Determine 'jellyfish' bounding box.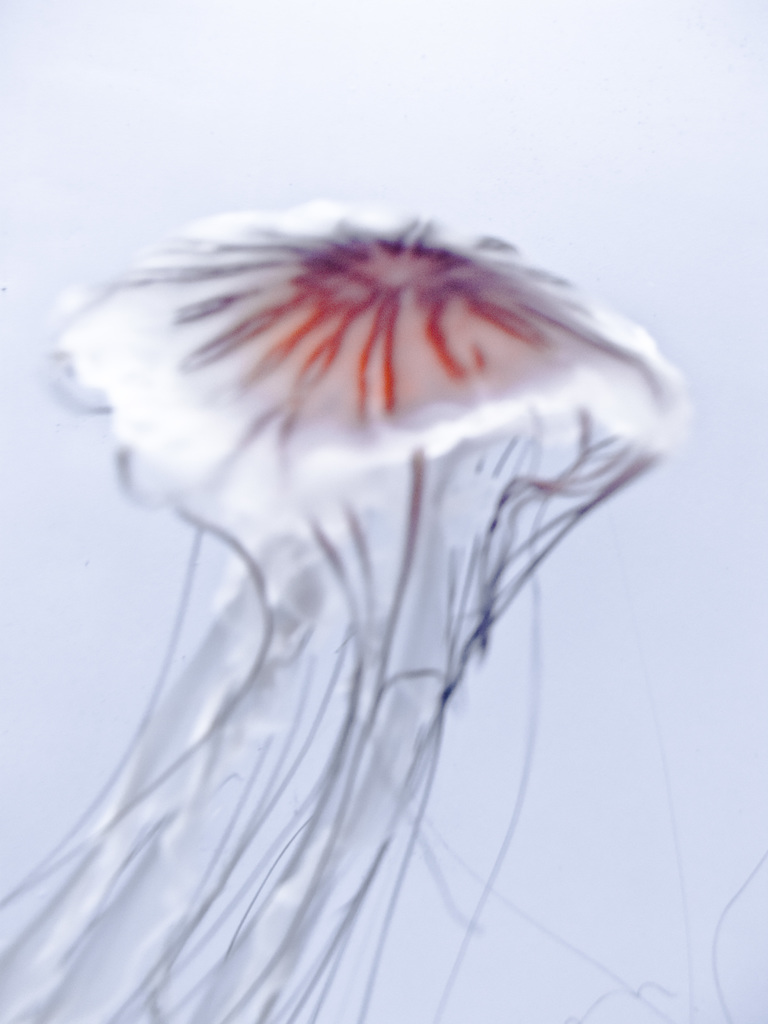
Determined: <box>26,193,744,979</box>.
